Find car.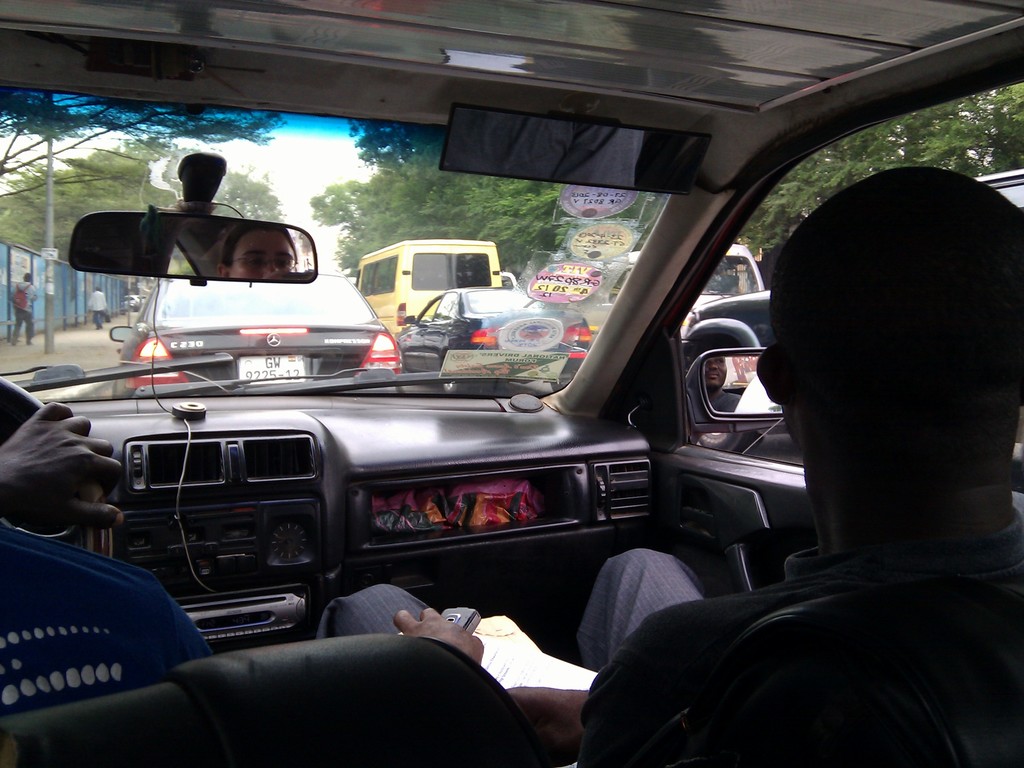
[677, 162, 1023, 466].
